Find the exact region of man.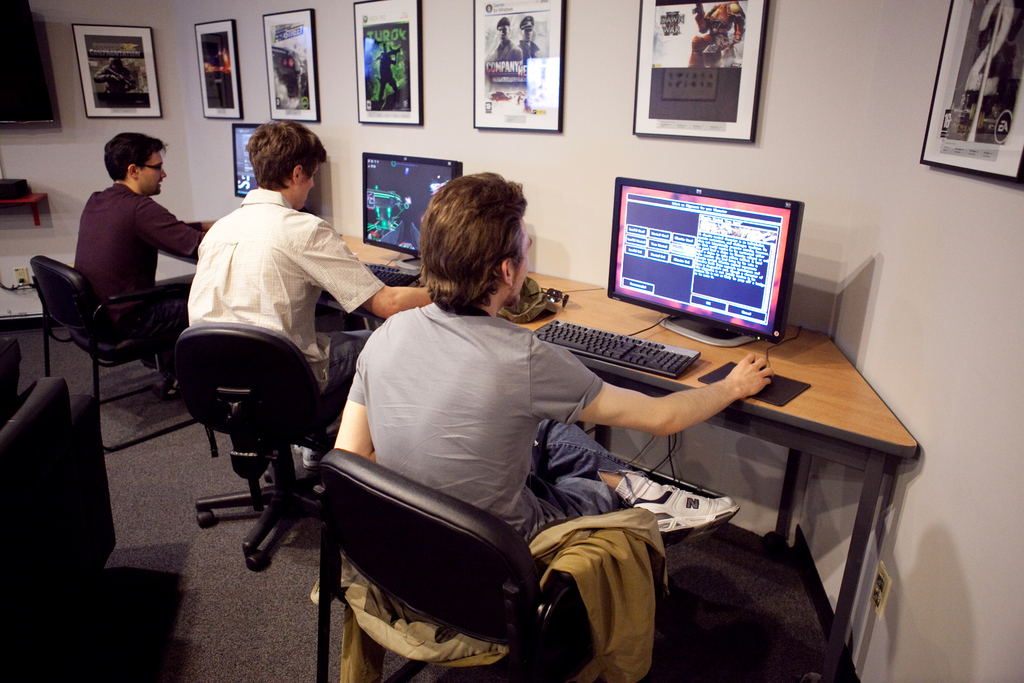
Exact region: bbox(330, 172, 780, 552).
